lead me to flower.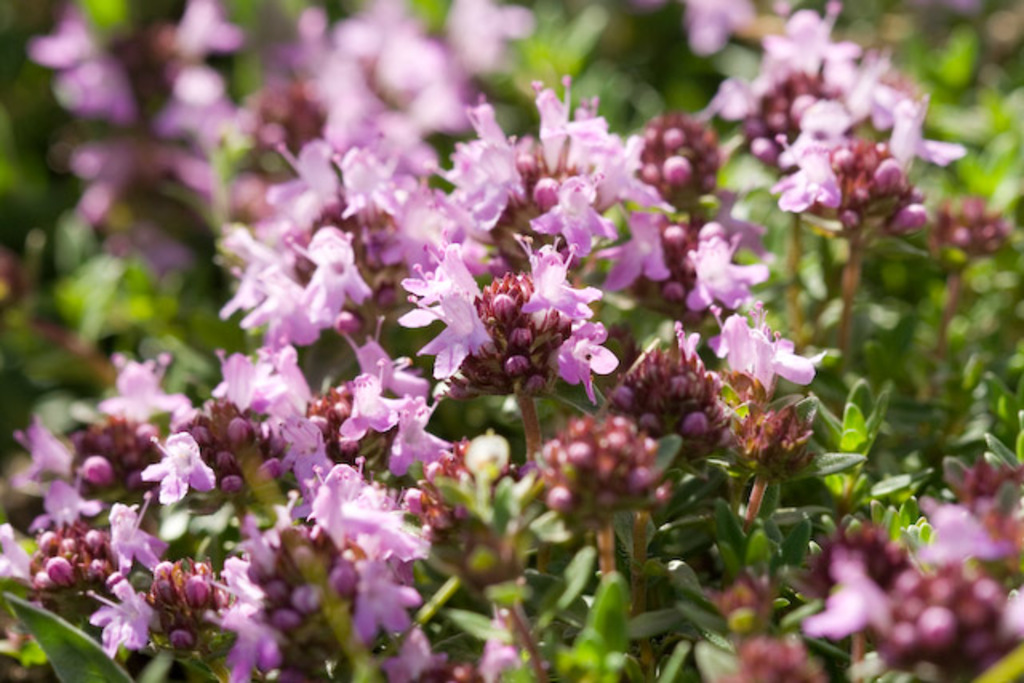
Lead to 914,488,998,574.
